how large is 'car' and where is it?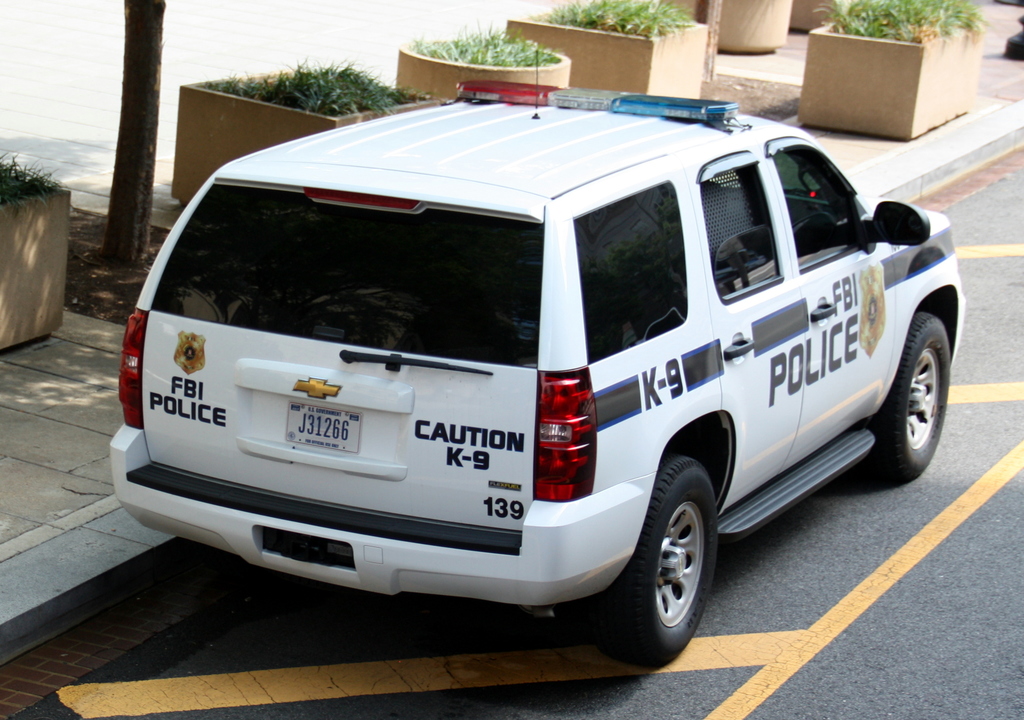
Bounding box: (100, 32, 974, 680).
